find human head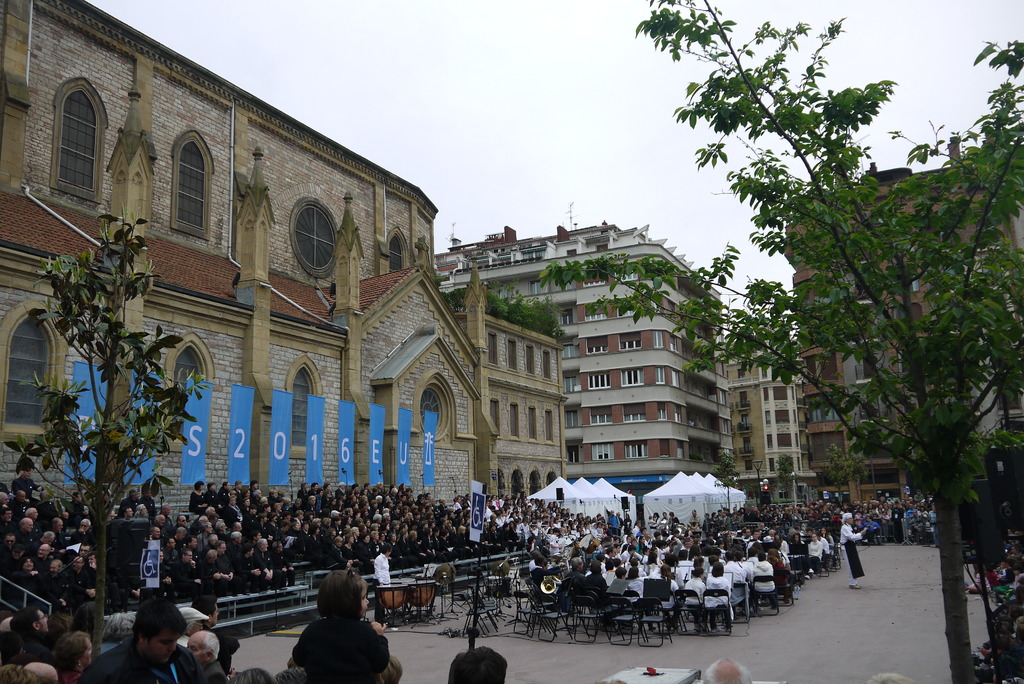
x1=628, y1=568, x2=640, y2=580
